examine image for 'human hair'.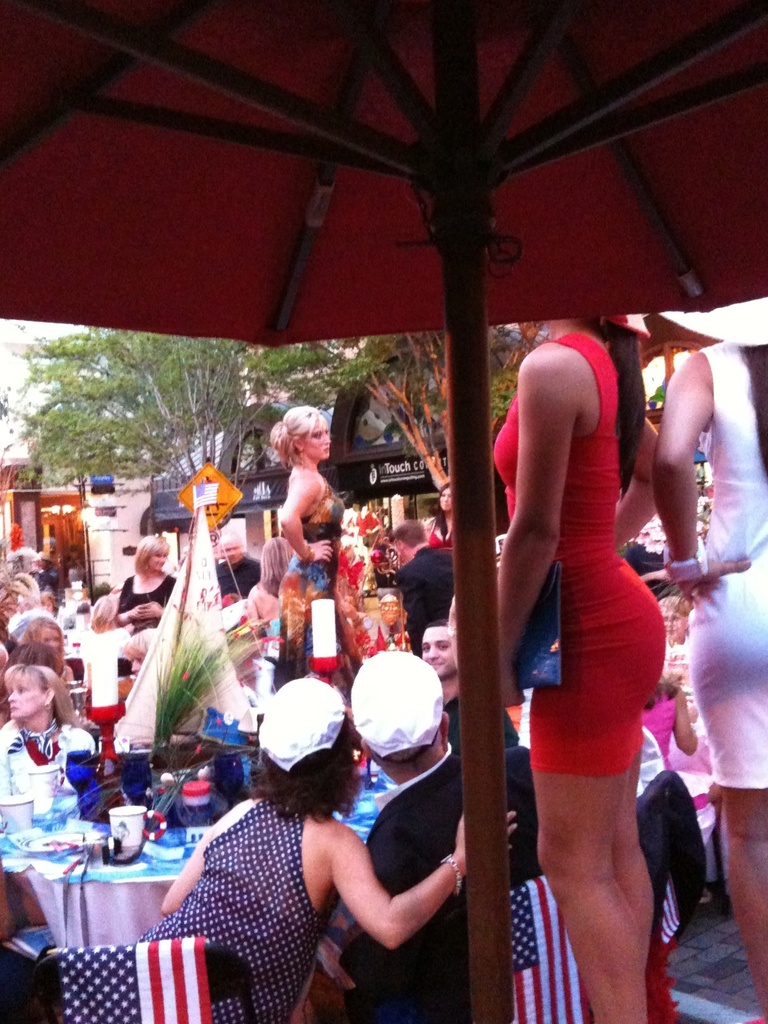
Examination result: {"left": 643, "top": 670, "right": 681, "bottom": 709}.
